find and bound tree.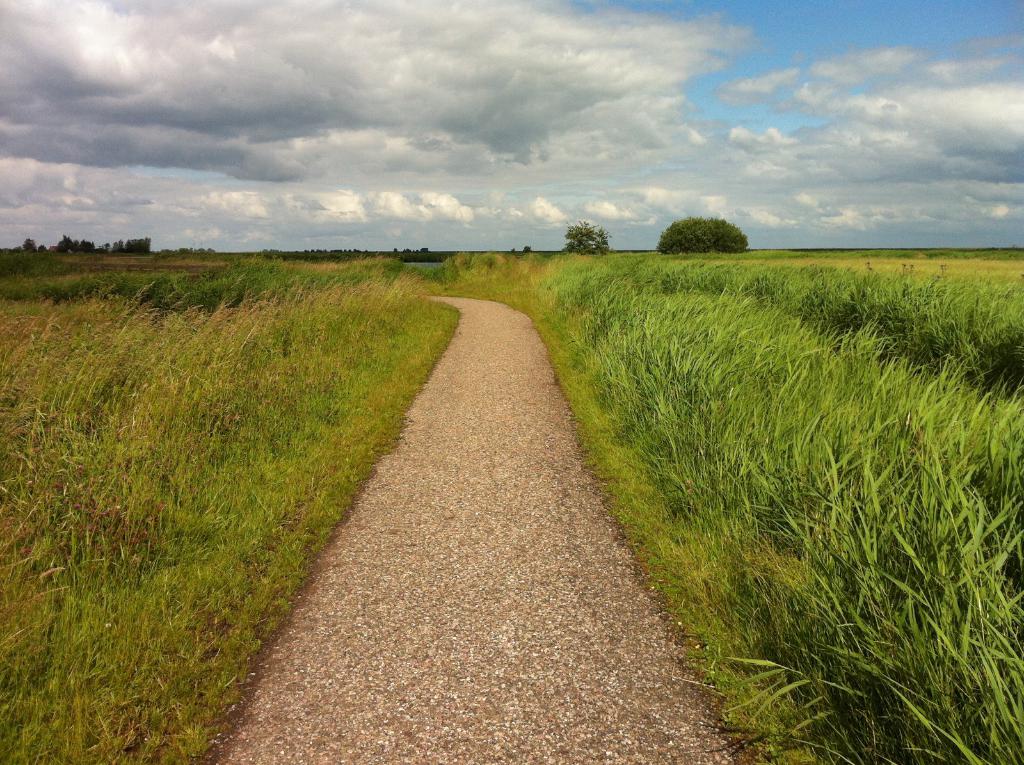
Bound: crop(652, 208, 749, 255).
